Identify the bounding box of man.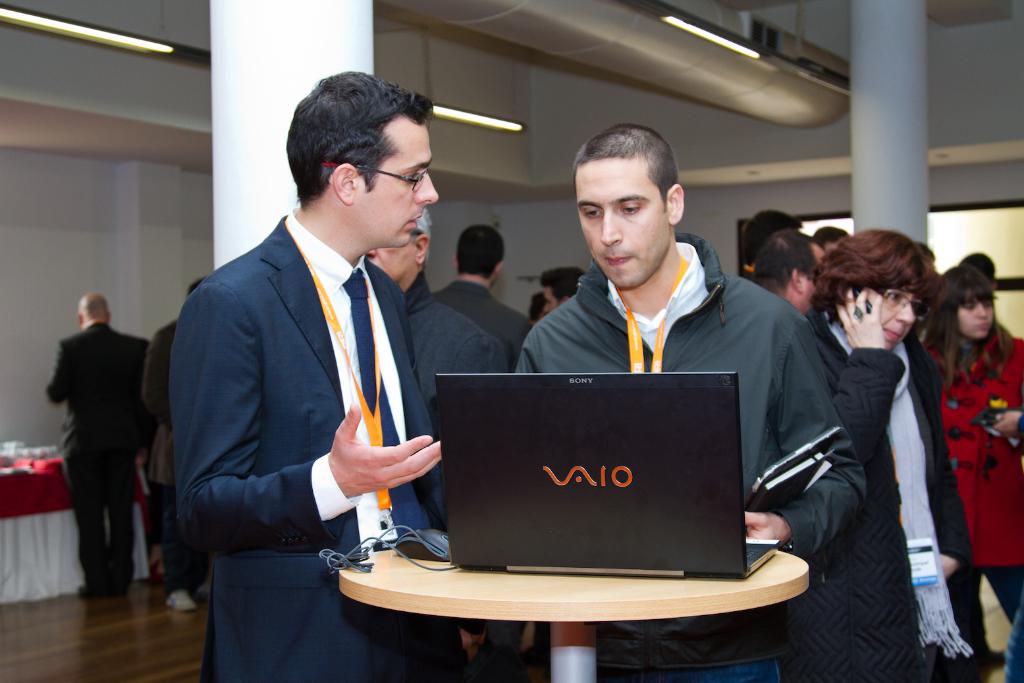
[left=146, top=273, right=213, bottom=607].
